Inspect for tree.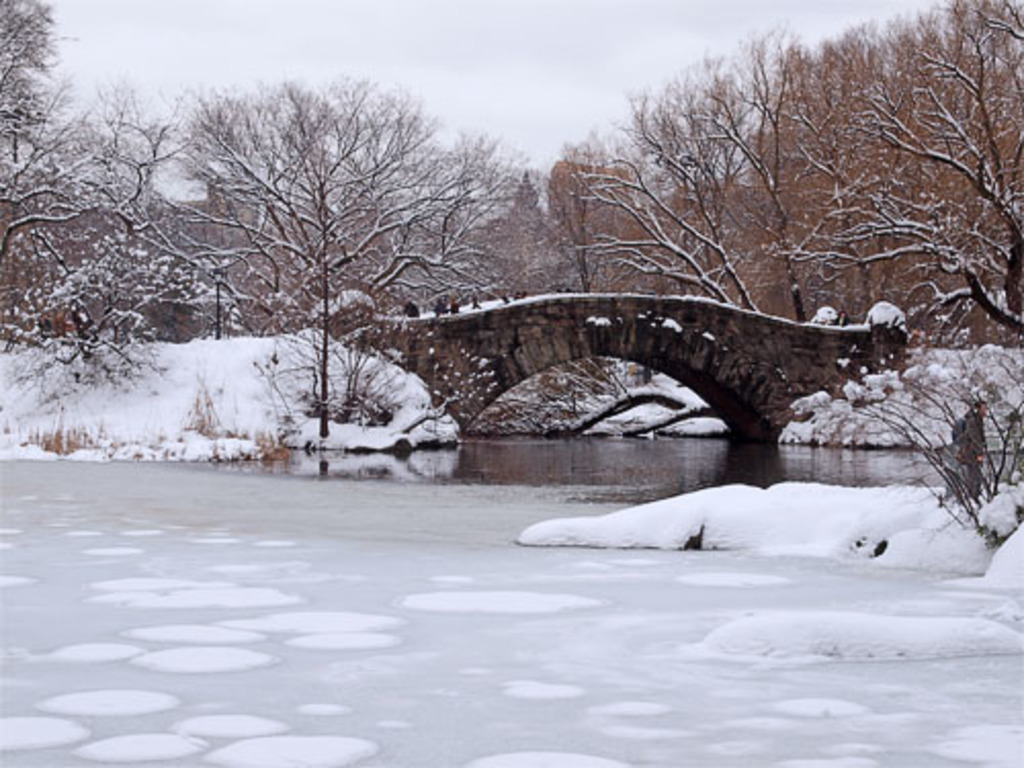
Inspection: box=[195, 74, 516, 449].
